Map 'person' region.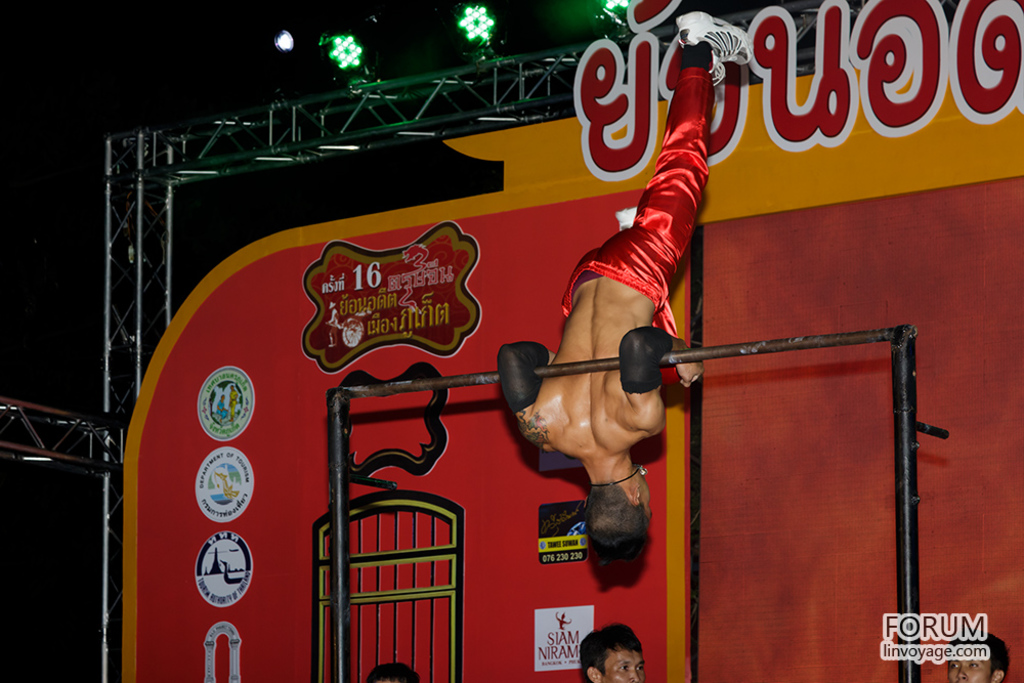
Mapped to Rect(579, 621, 646, 682).
